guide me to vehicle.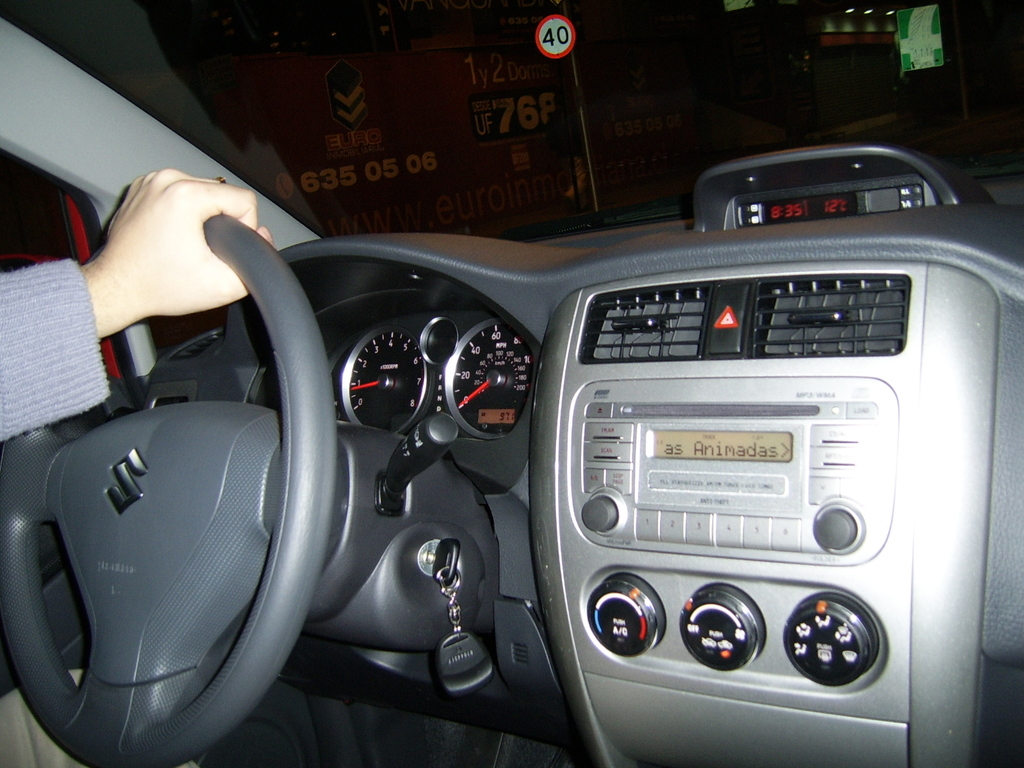
Guidance: BBox(0, 0, 1023, 767).
